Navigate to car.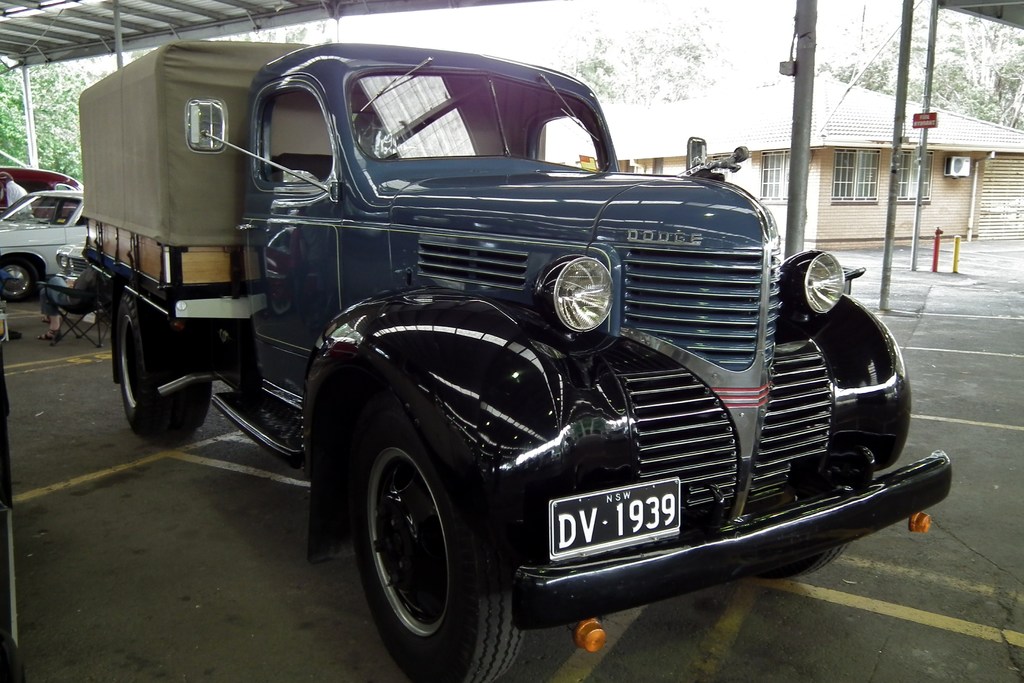
Navigation target: (x1=2, y1=171, x2=84, y2=219).
